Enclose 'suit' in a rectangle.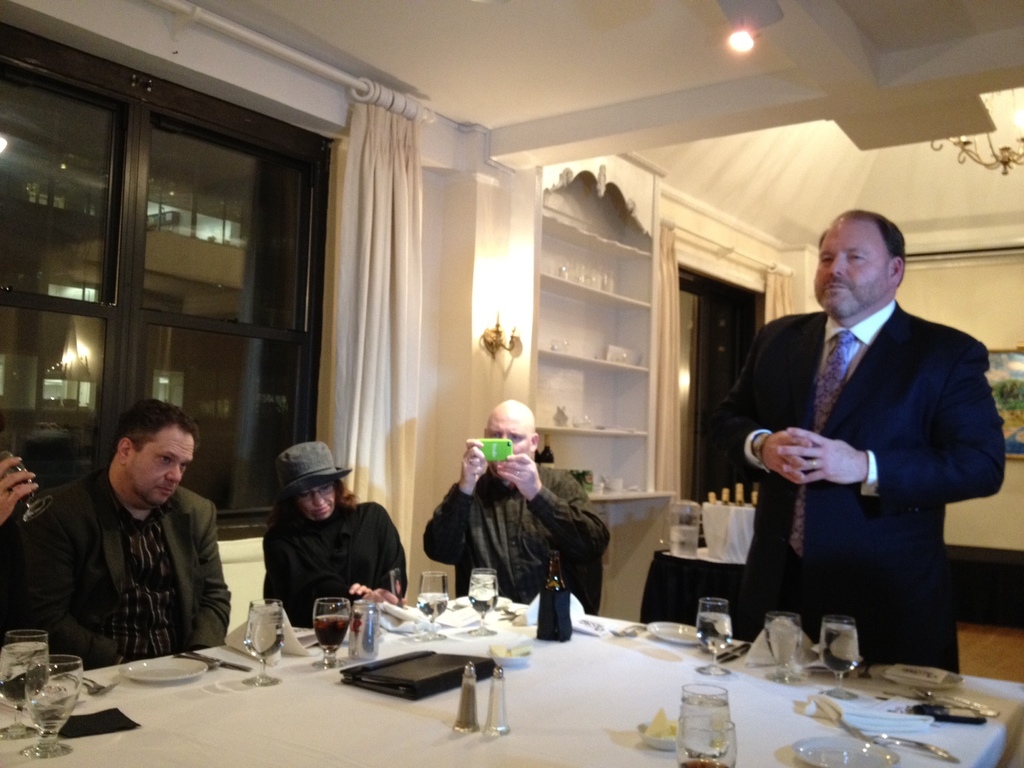
<bbox>692, 241, 959, 687</bbox>.
